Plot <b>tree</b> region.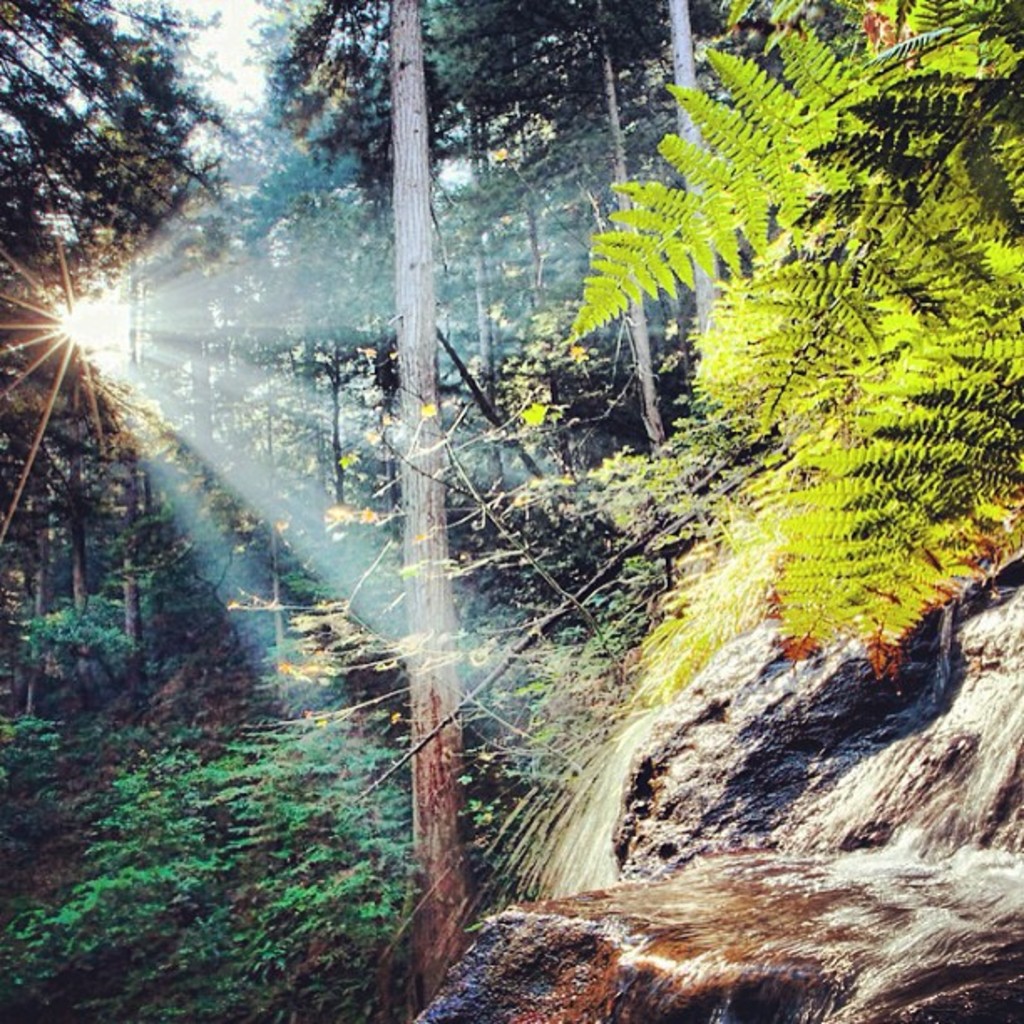
Plotted at [left=484, top=2, right=1022, bottom=701].
